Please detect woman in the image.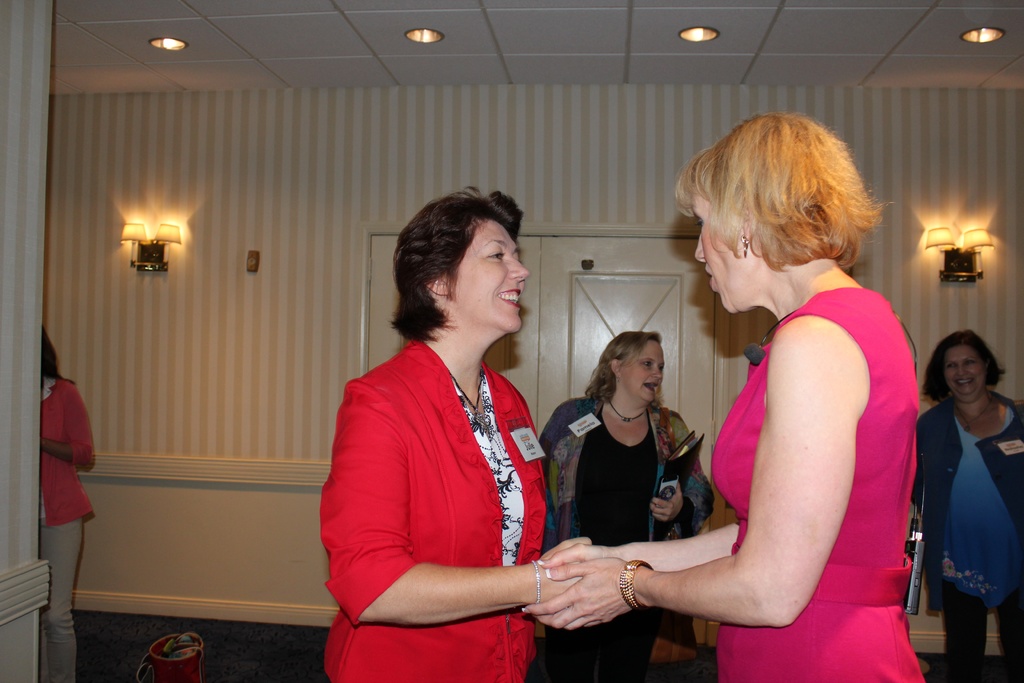
Rect(346, 149, 561, 682).
